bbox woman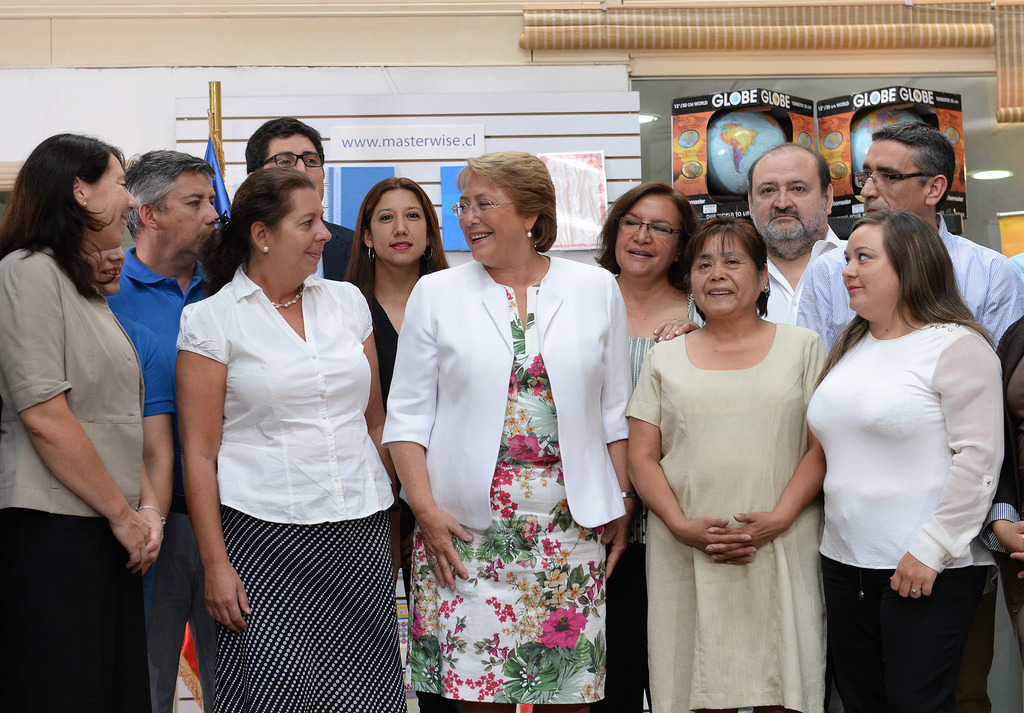
[x1=380, y1=146, x2=631, y2=712]
